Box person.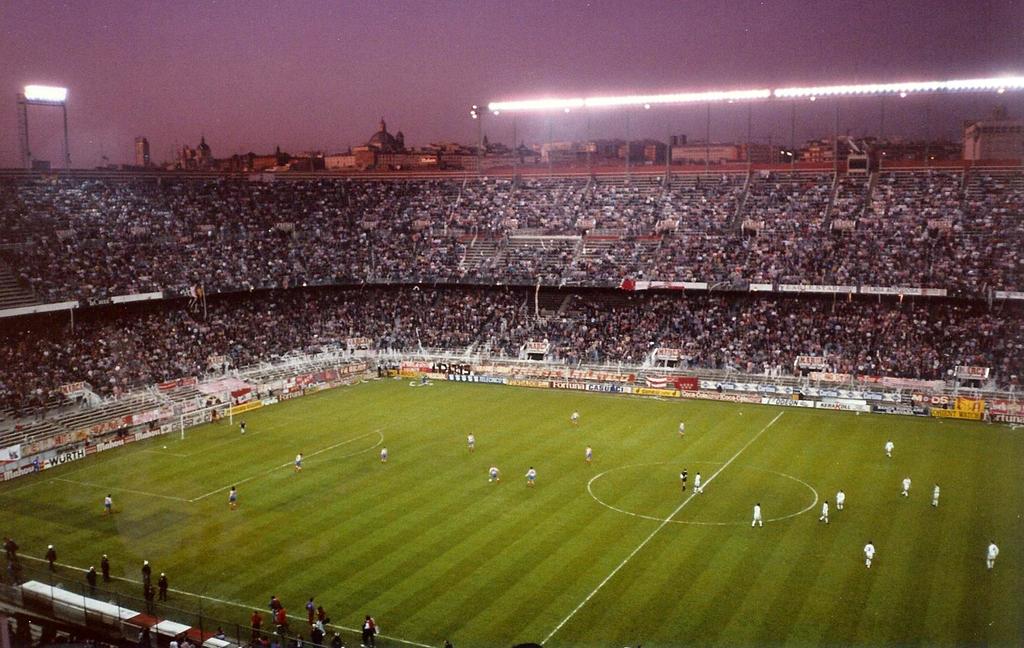
(x1=142, y1=559, x2=151, y2=585).
